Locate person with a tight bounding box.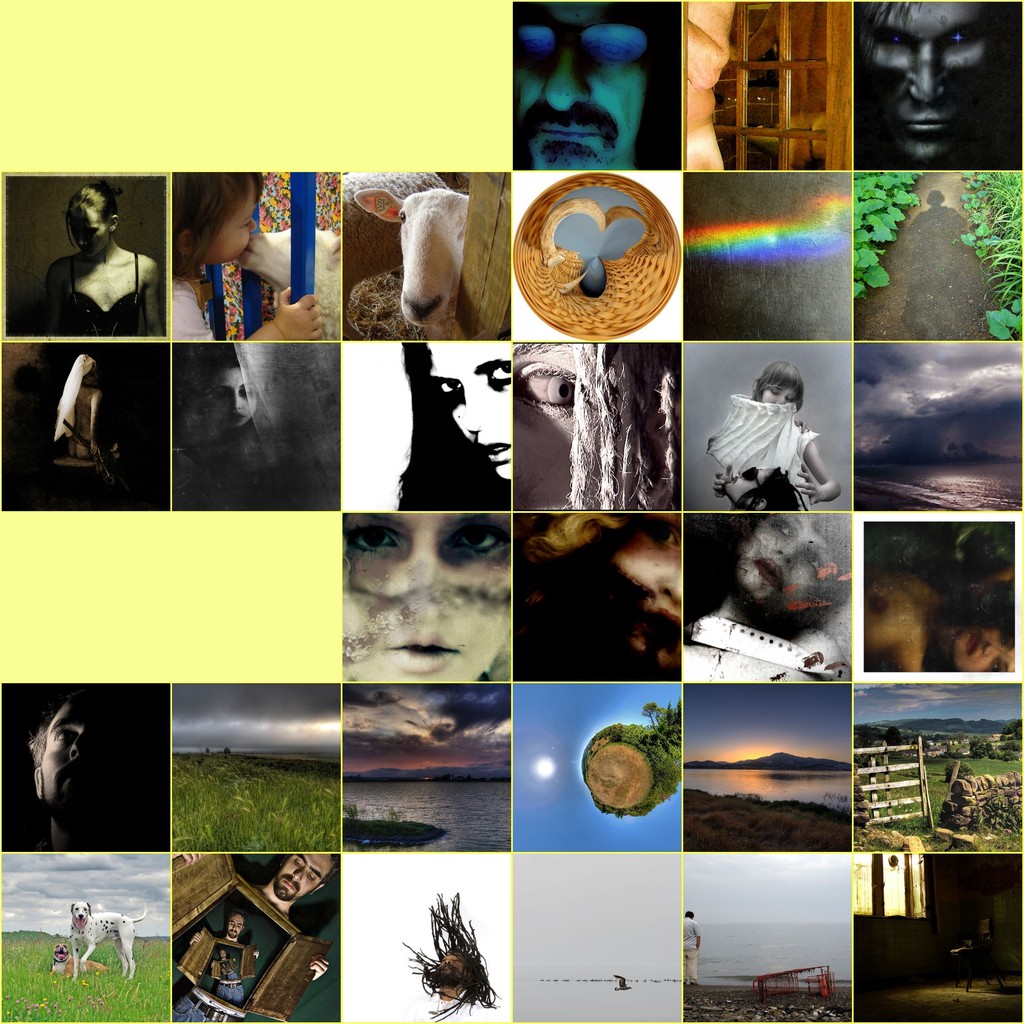
crop(511, 0, 649, 173).
